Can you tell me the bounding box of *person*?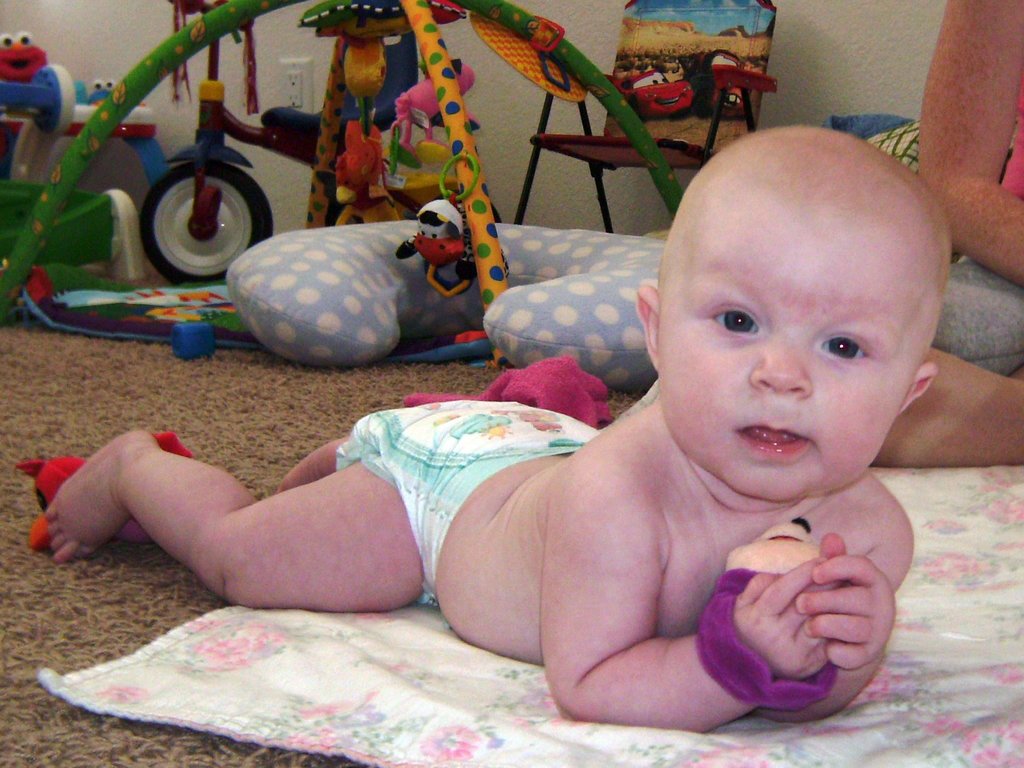
bbox=(200, 64, 946, 712).
